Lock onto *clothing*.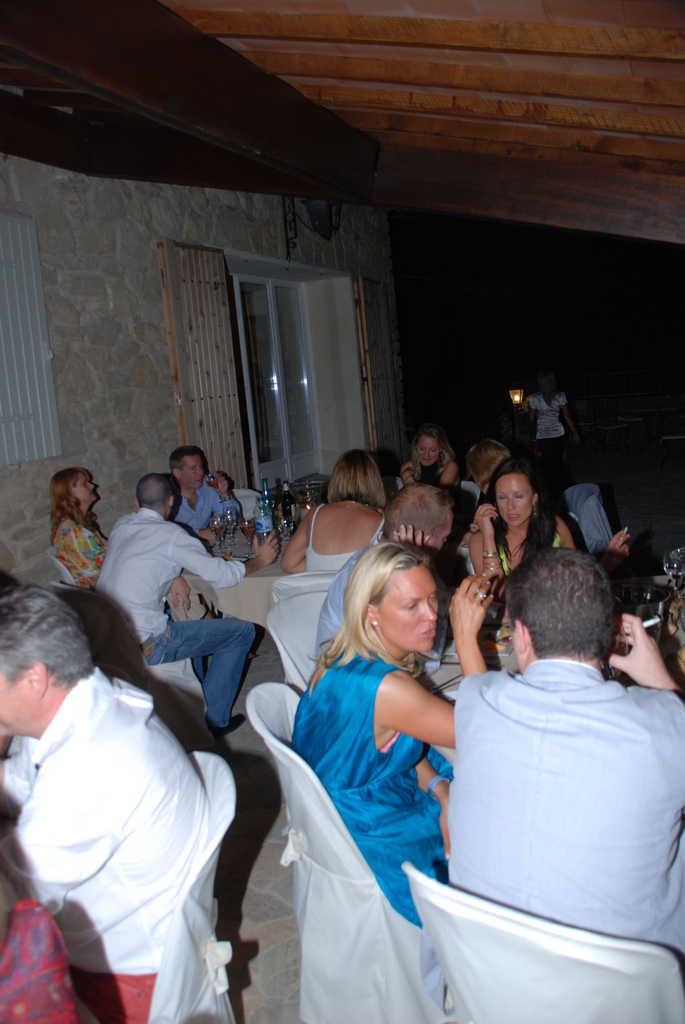
Locked: locate(314, 525, 401, 665).
